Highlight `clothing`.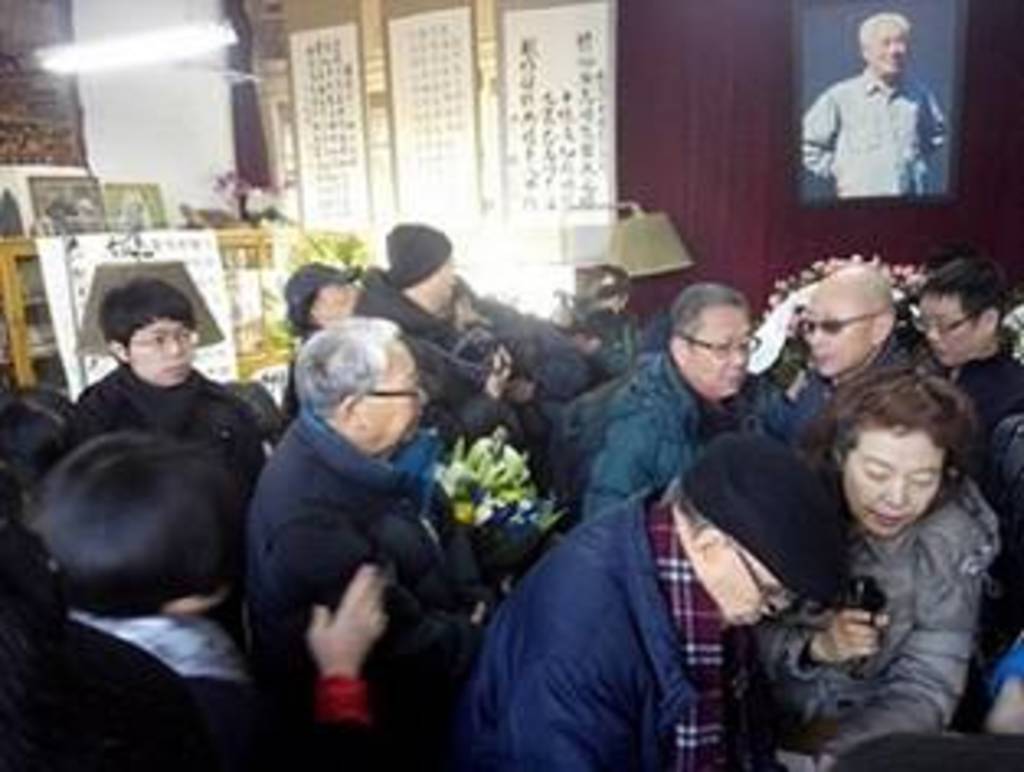
Highlighted region: 792:65:949:190.
